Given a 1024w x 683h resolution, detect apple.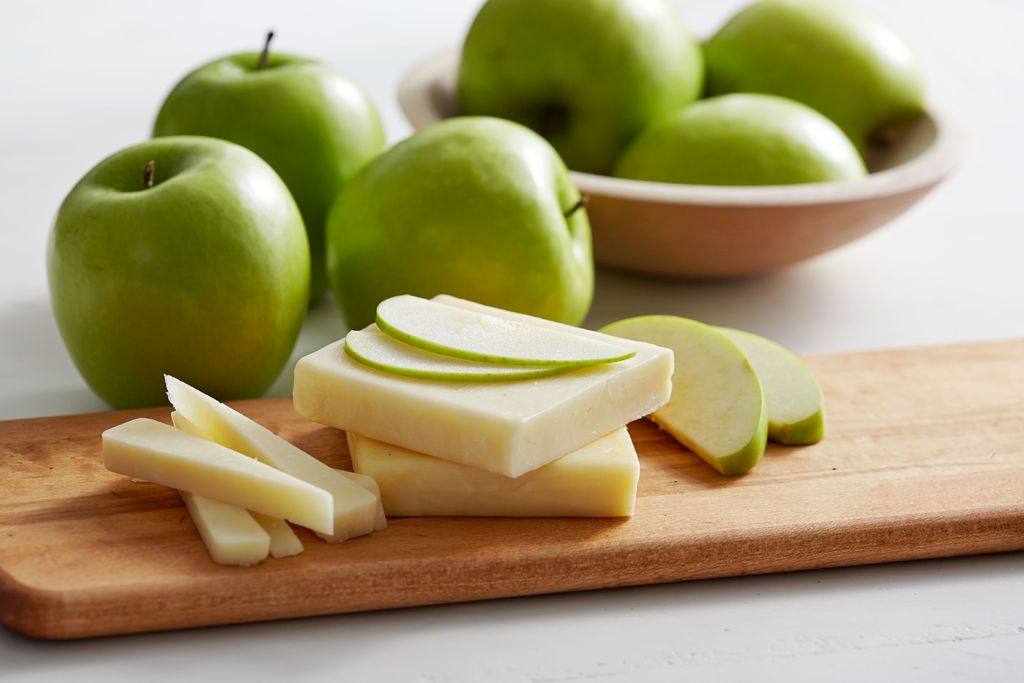
BBox(346, 324, 589, 384).
